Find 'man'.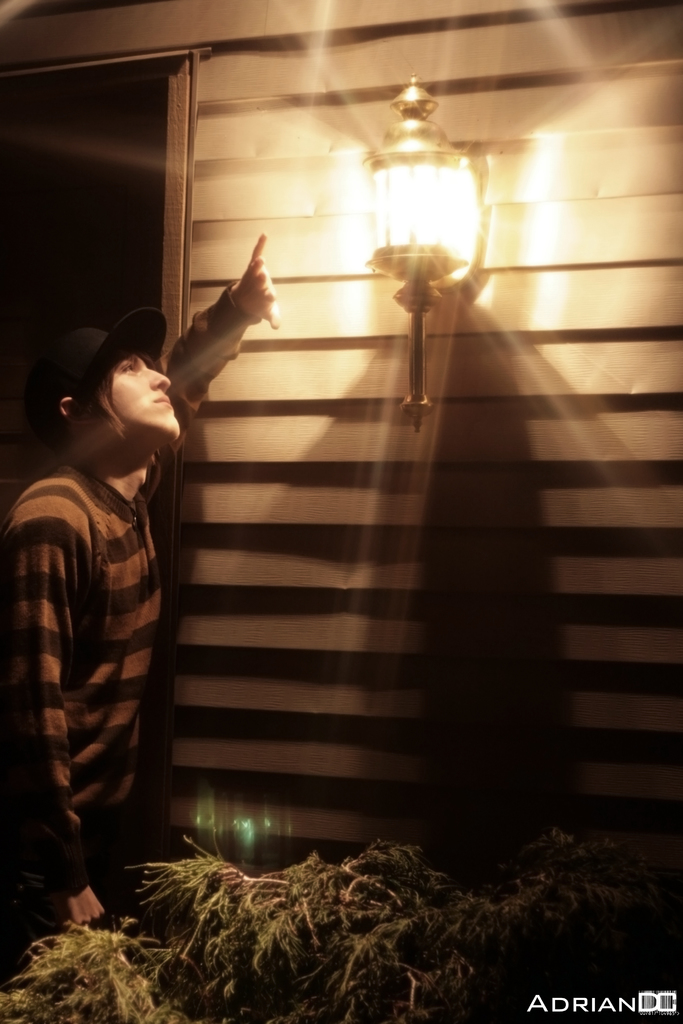
box=[0, 231, 283, 922].
